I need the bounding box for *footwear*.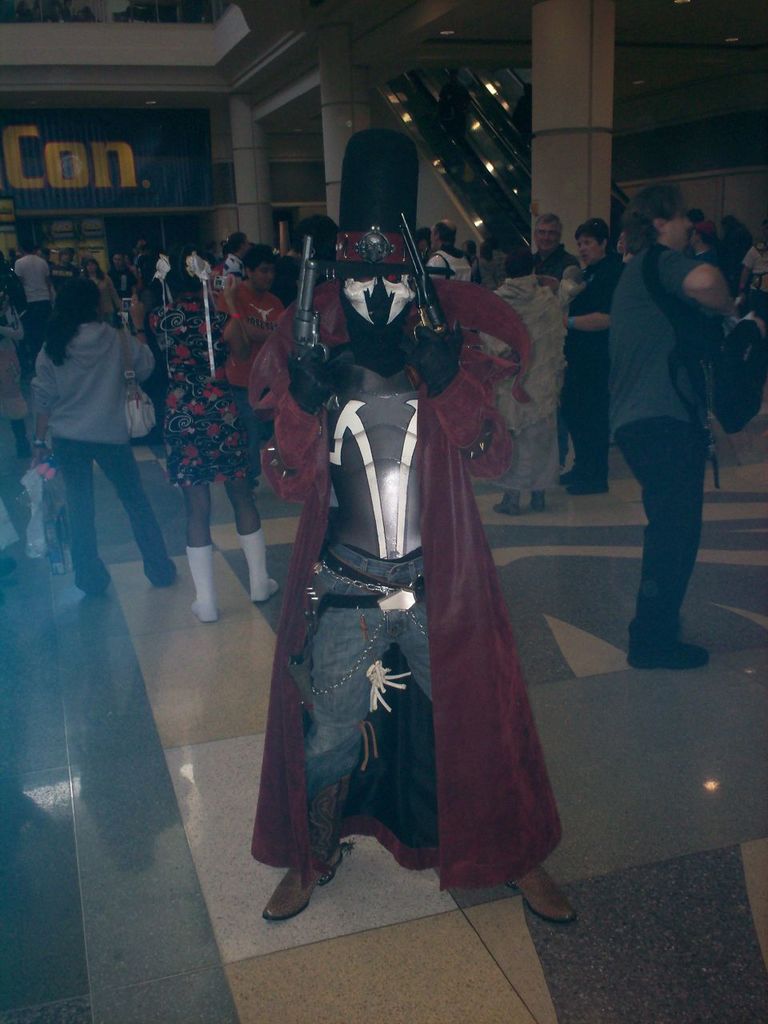
Here it is: Rect(544, 468, 581, 484).
